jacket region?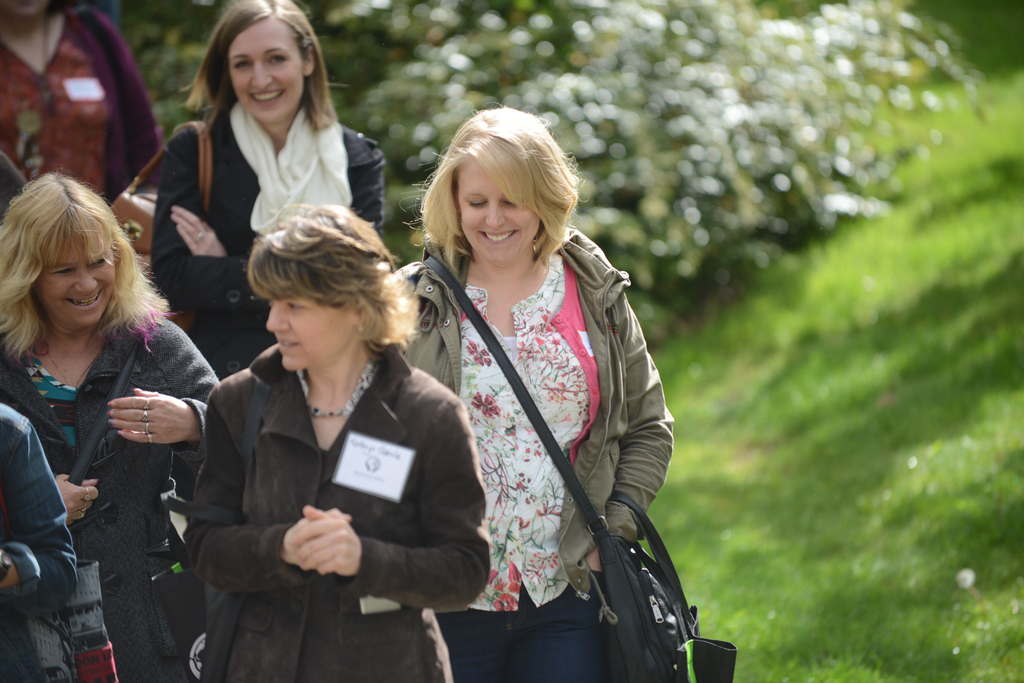
locate(0, 304, 224, 680)
